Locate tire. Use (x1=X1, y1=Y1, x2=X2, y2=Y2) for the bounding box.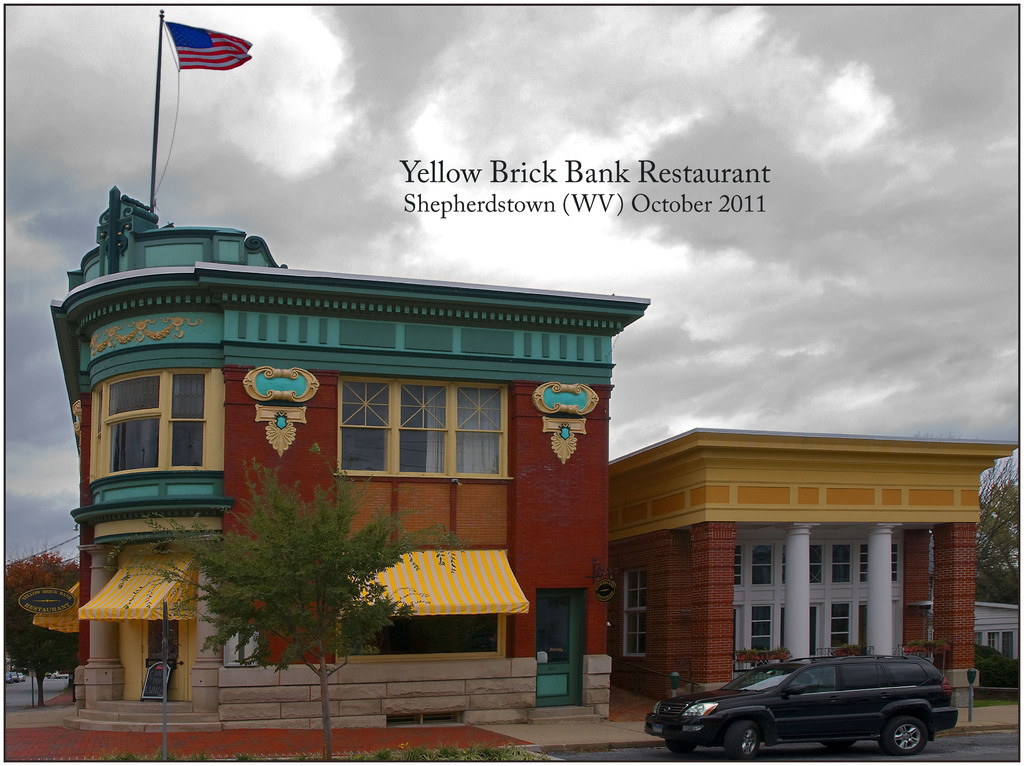
(x1=666, y1=740, x2=694, y2=754).
